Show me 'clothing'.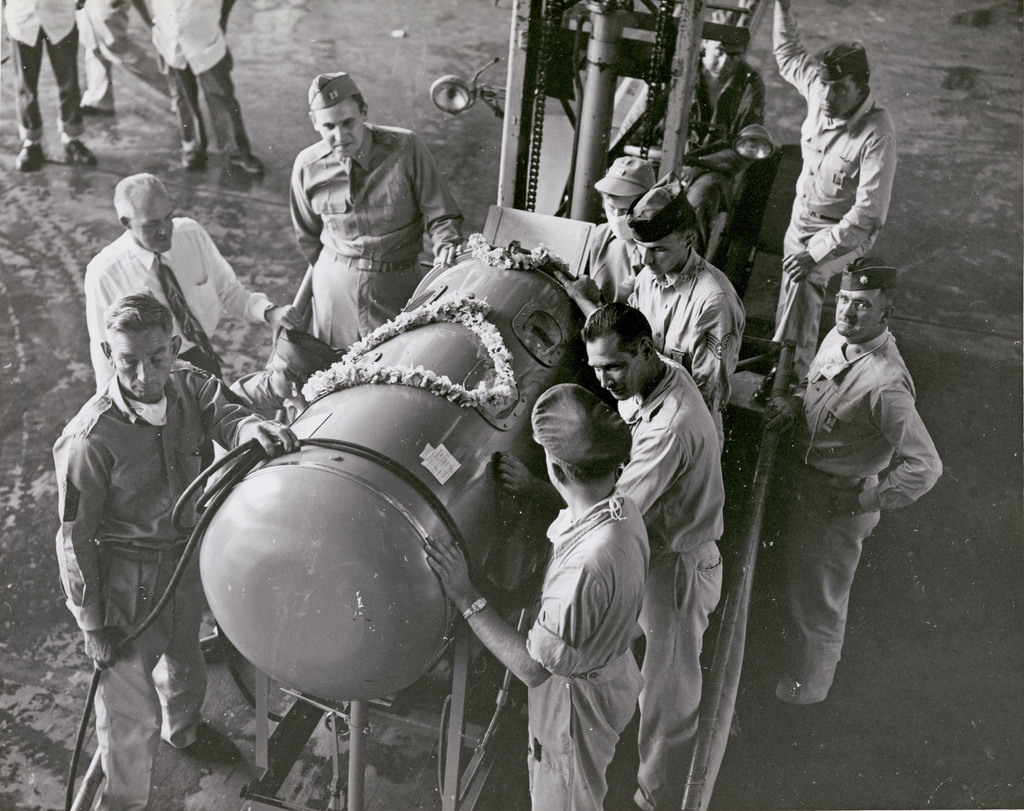
'clothing' is here: pyautogui.locateOnScreen(150, 0, 246, 156).
